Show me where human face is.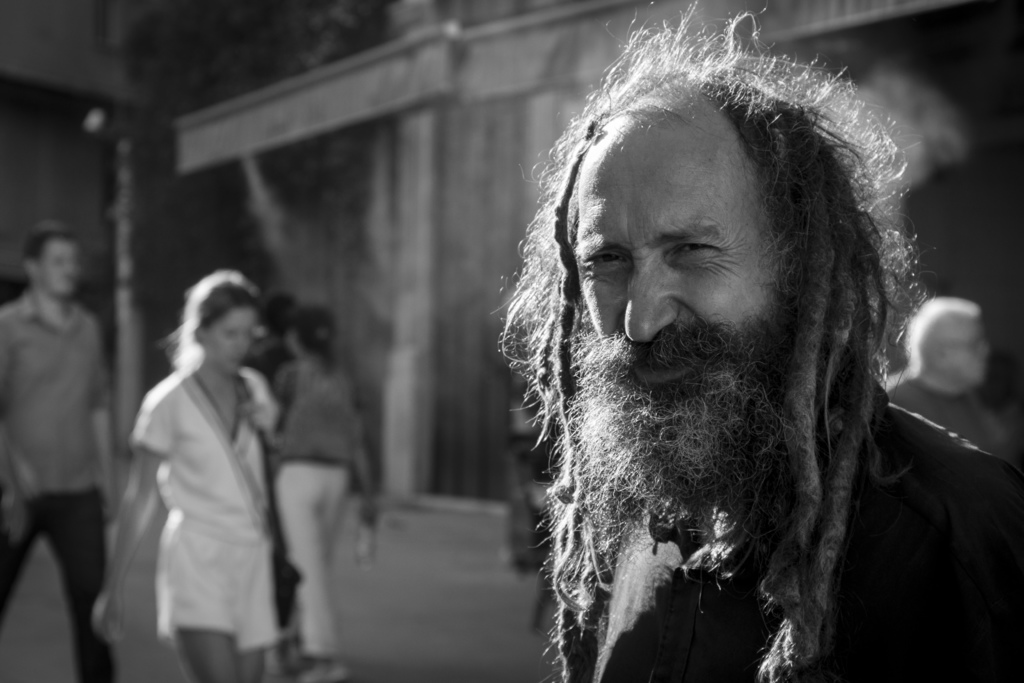
human face is at (210, 309, 257, 372).
